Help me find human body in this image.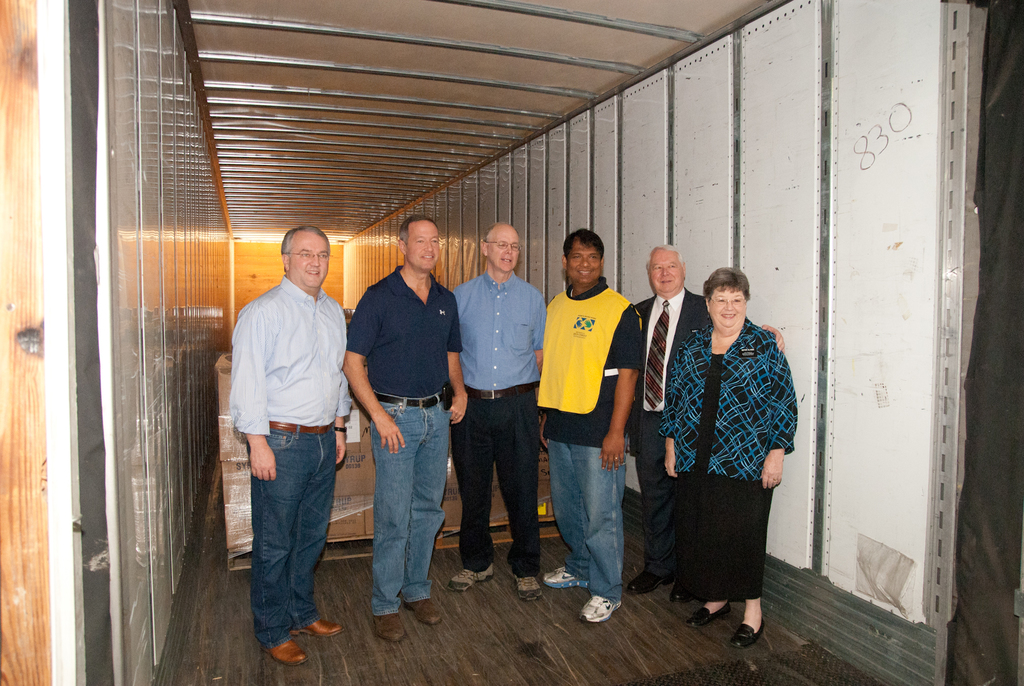
Found it: {"left": 349, "top": 268, "right": 464, "bottom": 641}.
